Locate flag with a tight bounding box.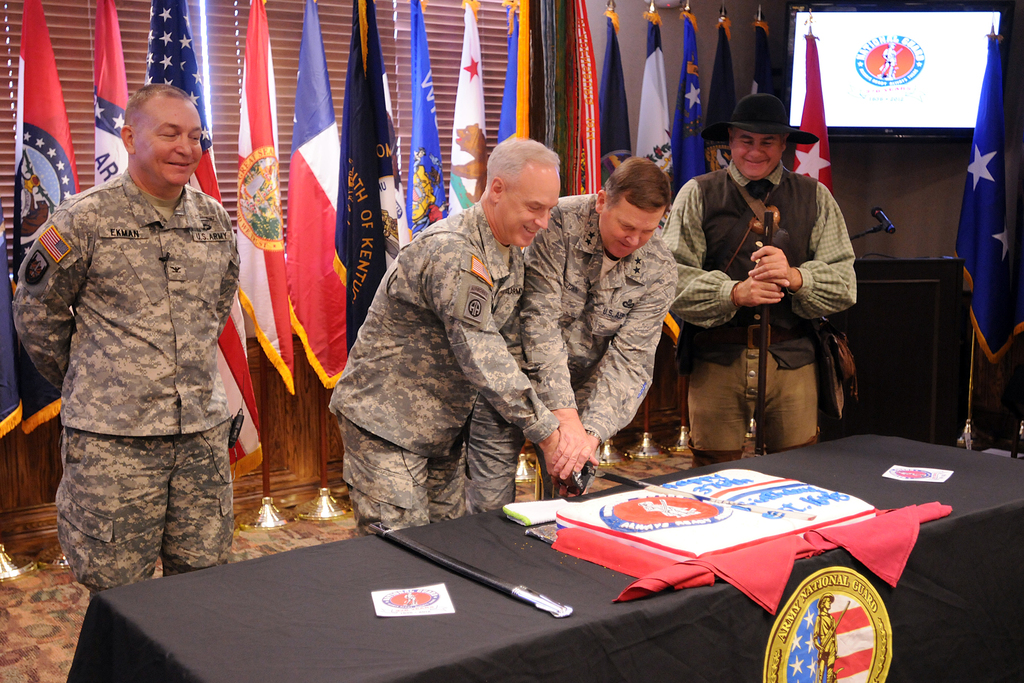
[x1=262, y1=19, x2=342, y2=420].
